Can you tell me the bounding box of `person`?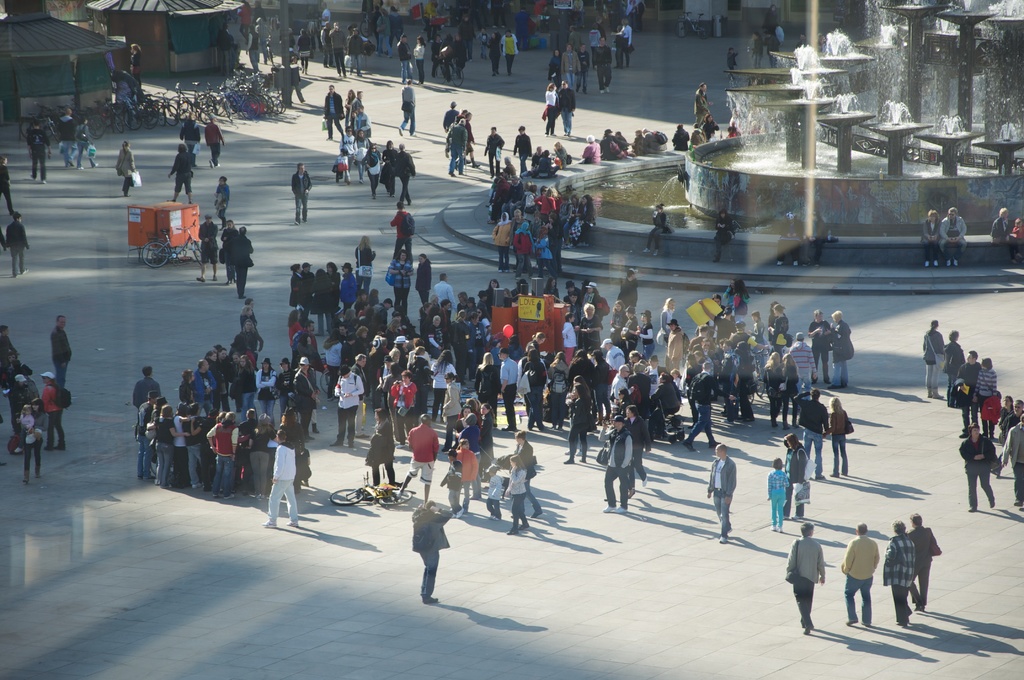
{"x1": 45, "y1": 312, "x2": 74, "y2": 396}.
